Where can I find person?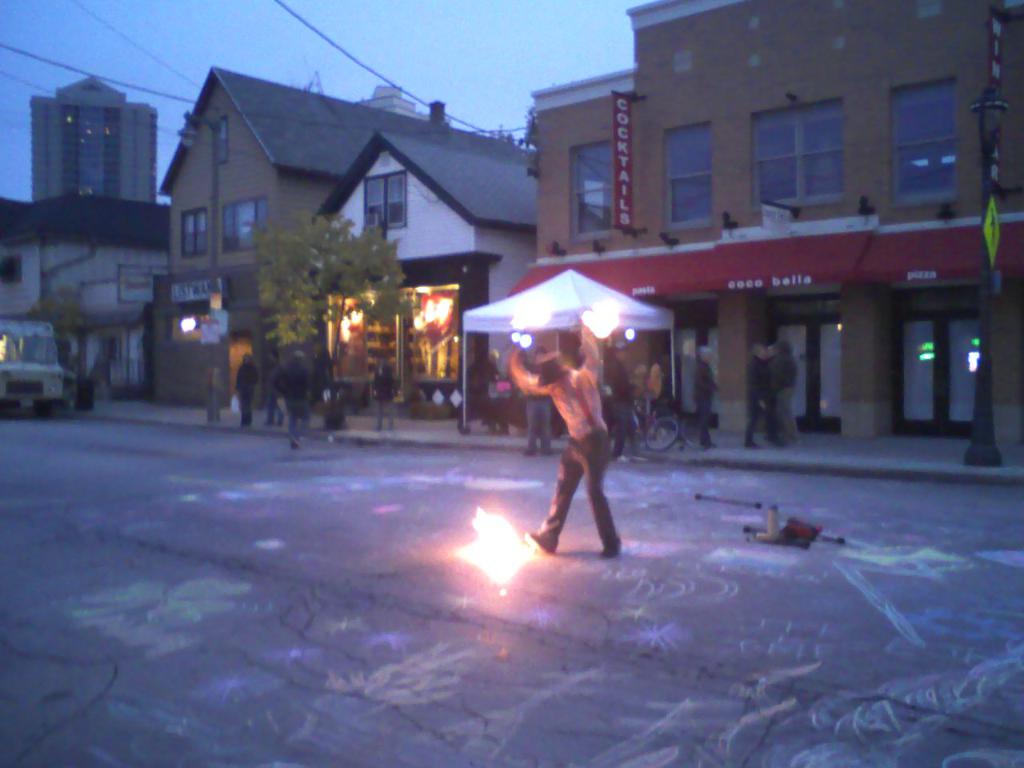
You can find it at x1=366, y1=354, x2=402, y2=426.
